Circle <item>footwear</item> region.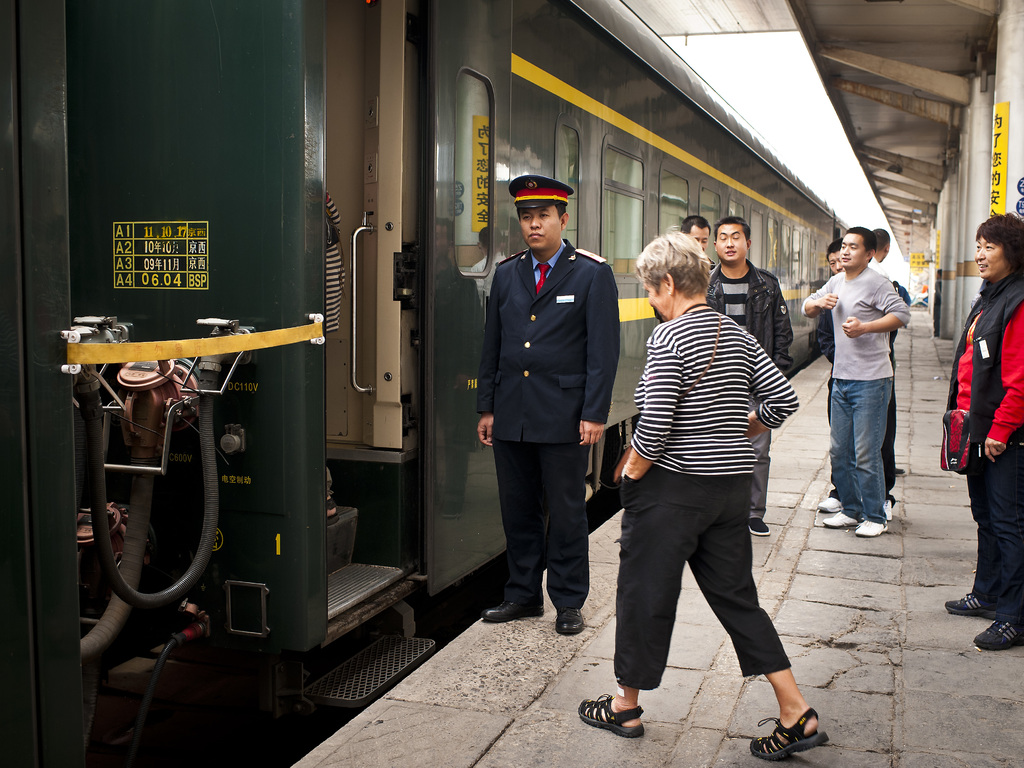
Region: detection(943, 590, 1006, 620).
